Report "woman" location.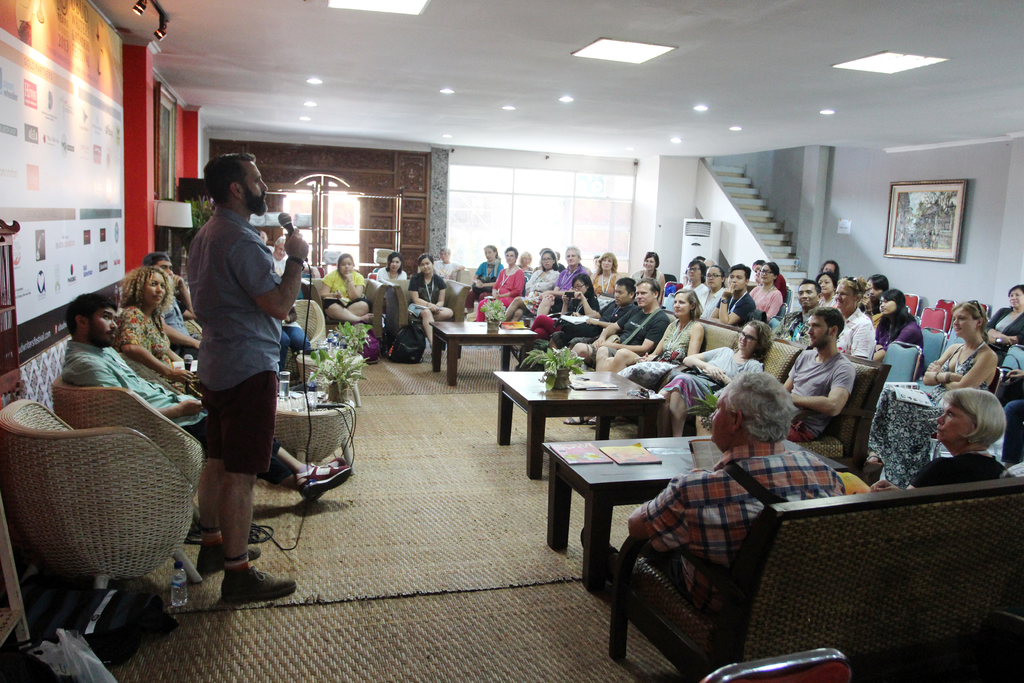
Report: box(627, 252, 666, 306).
